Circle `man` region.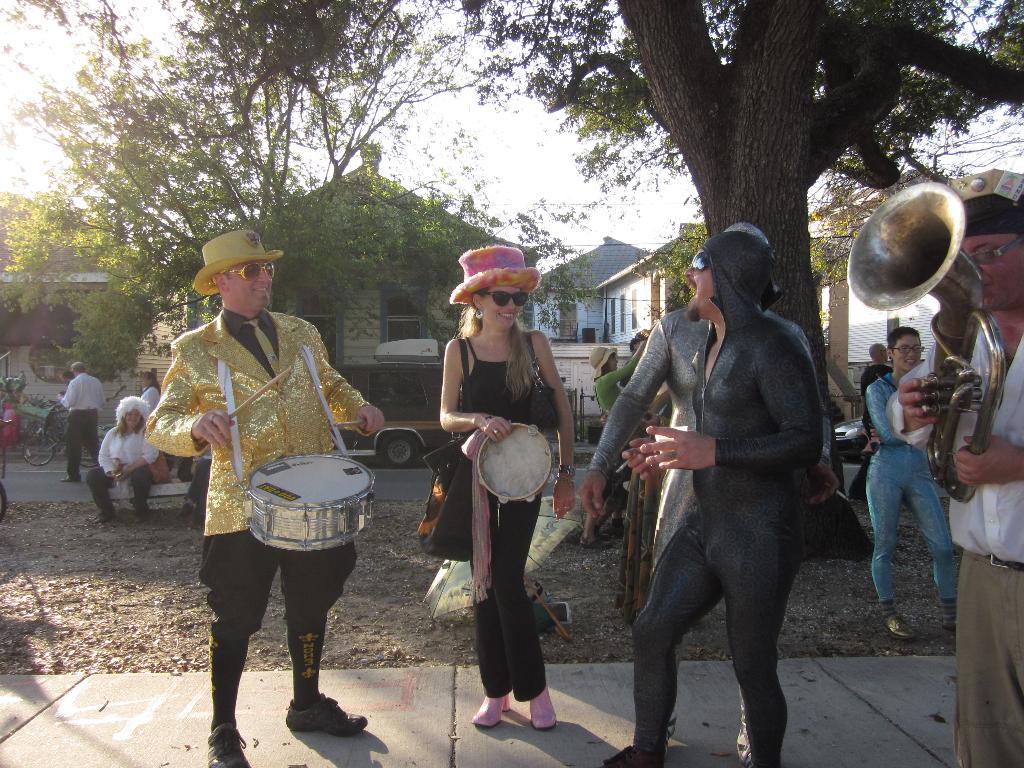
Region: bbox(144, 228, 387, 767).
